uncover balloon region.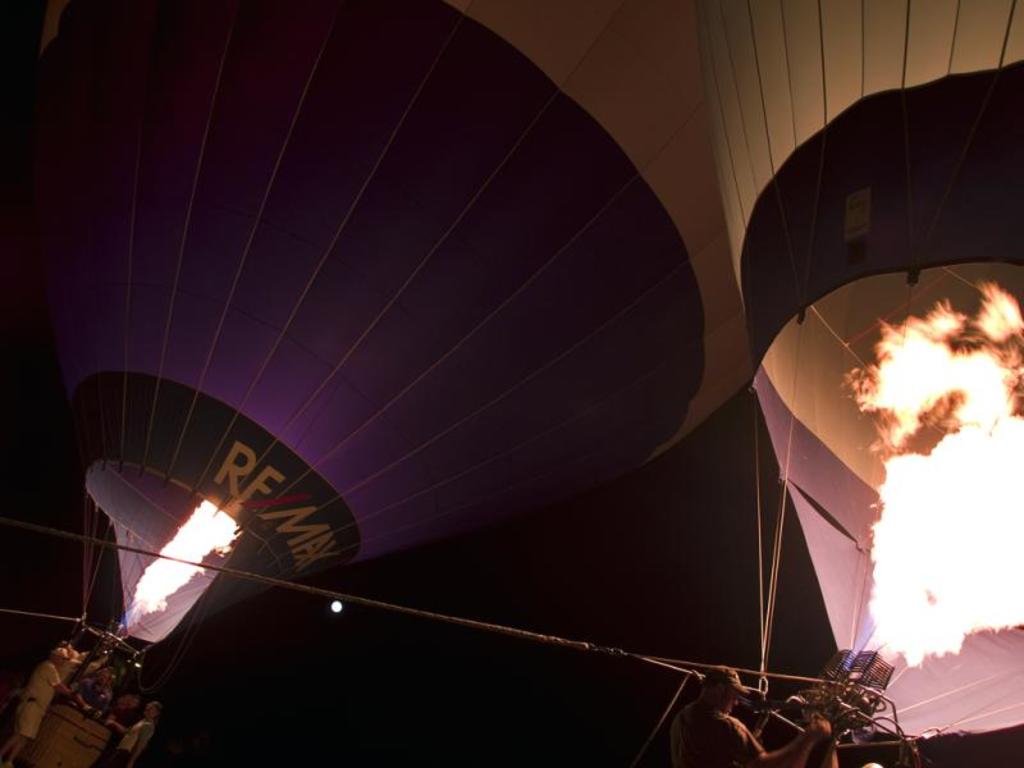
Uncovered: l=0, t=0, r=756, b=666.
